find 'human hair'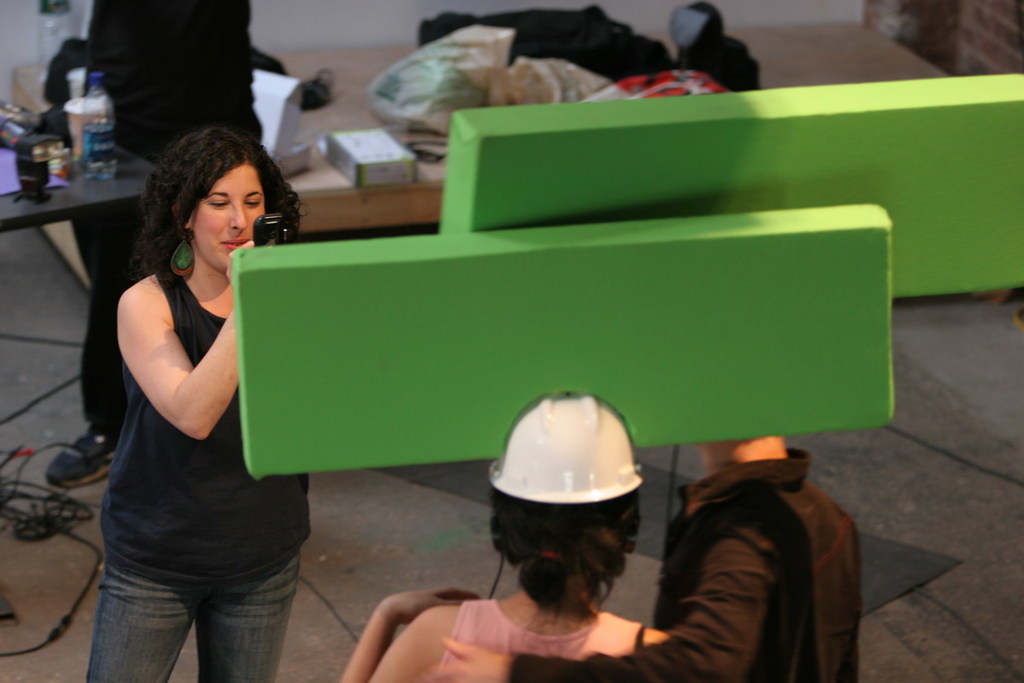
region(491, 506, 643, 634)
